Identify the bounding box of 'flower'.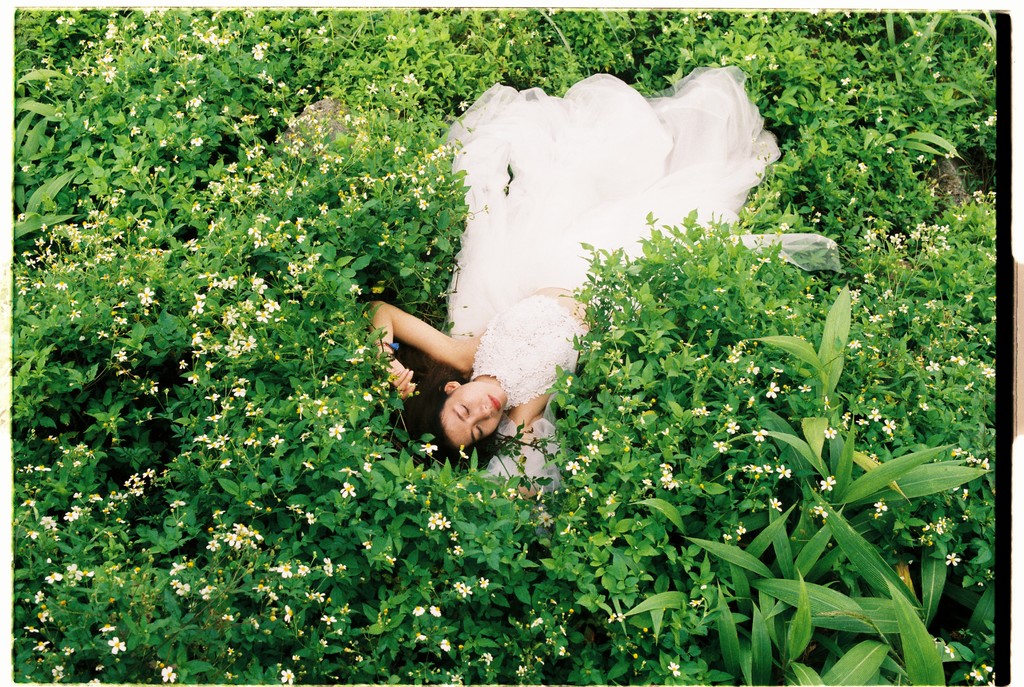
crop(16, 253, 33, 282).
